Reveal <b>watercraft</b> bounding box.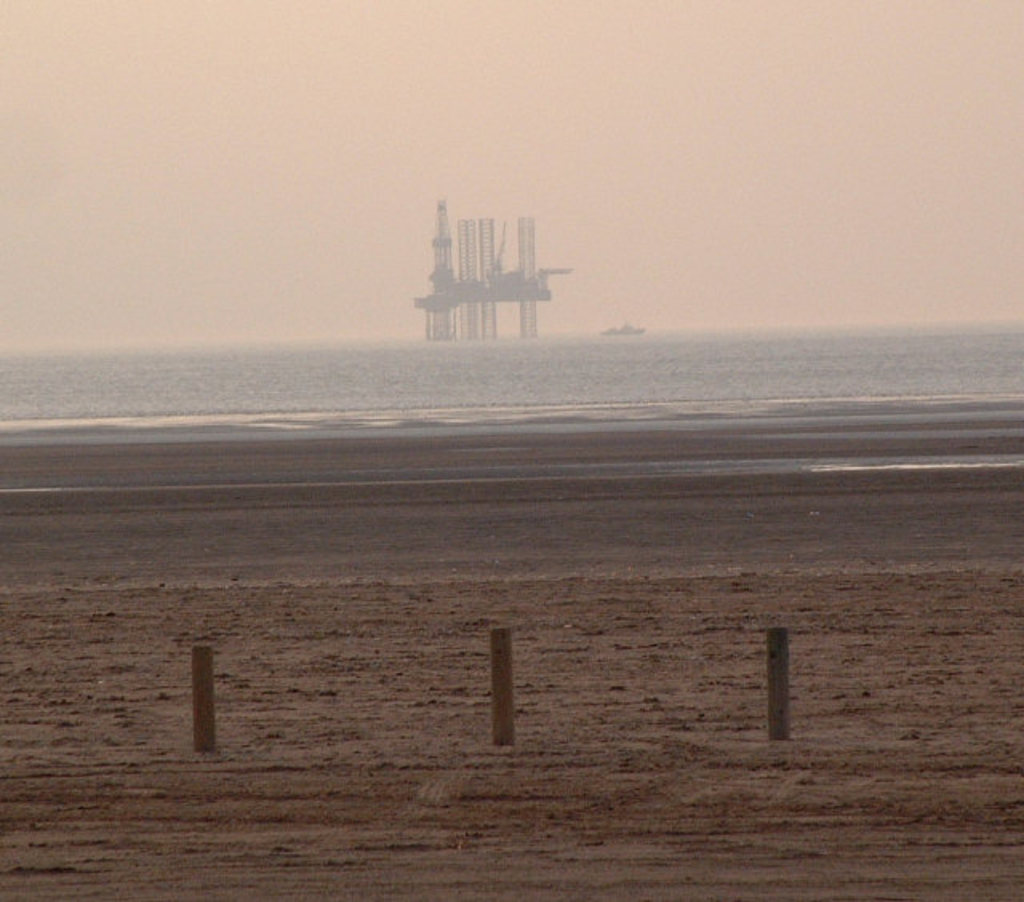
Revealed: Rect(405, 206, 608, 358).
